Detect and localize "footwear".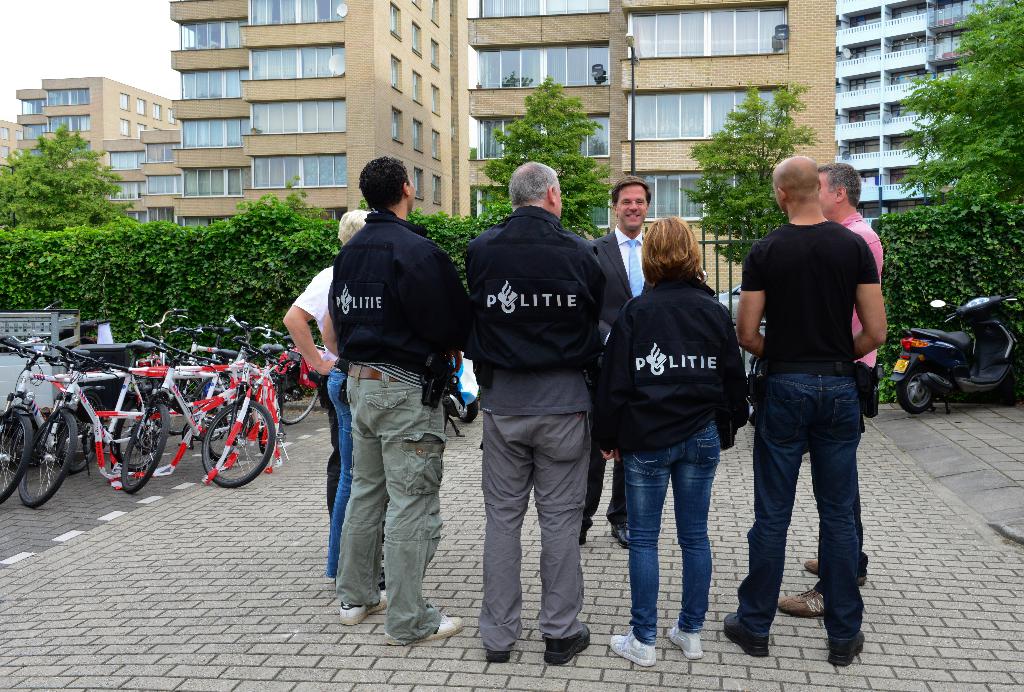
Localized at <region>388, 604, 461, 644</region>.
